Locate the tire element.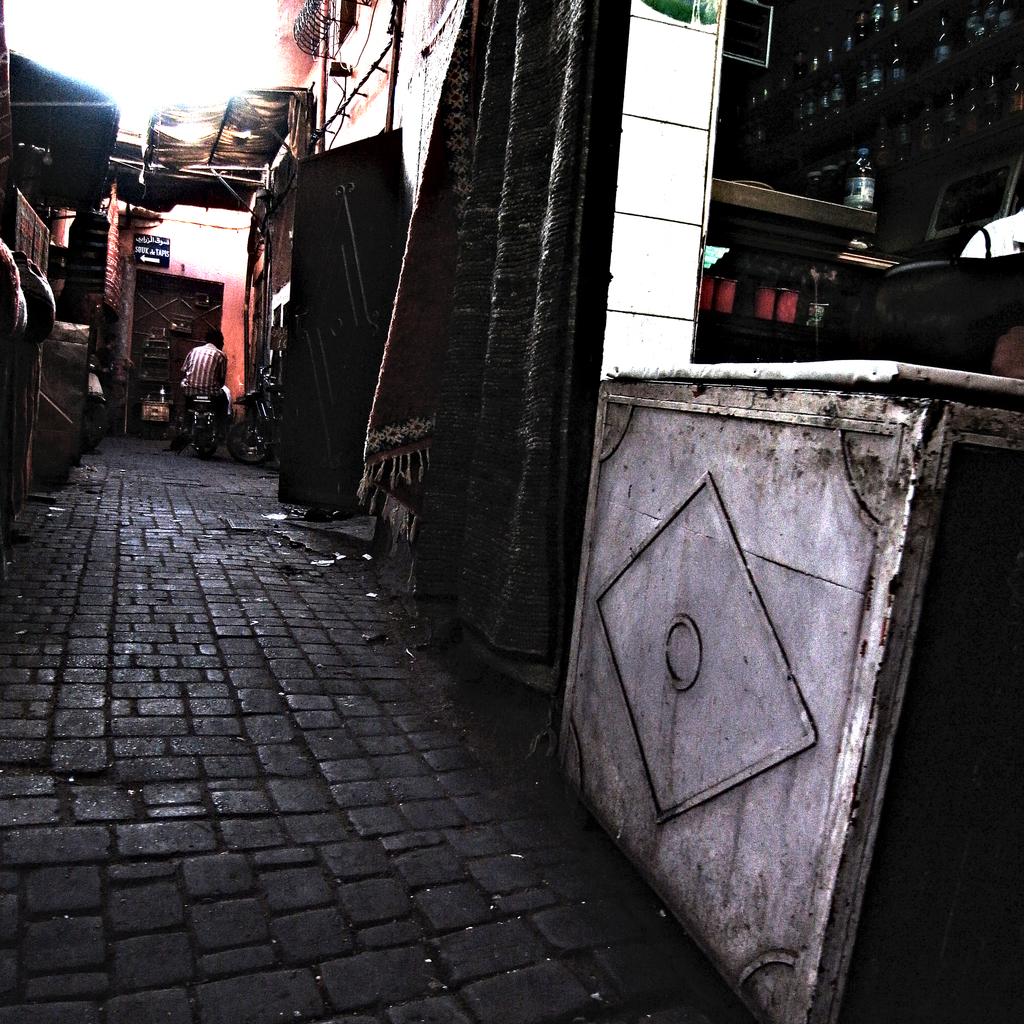
Element bbox: bbox(191, 410, 212, 455).
